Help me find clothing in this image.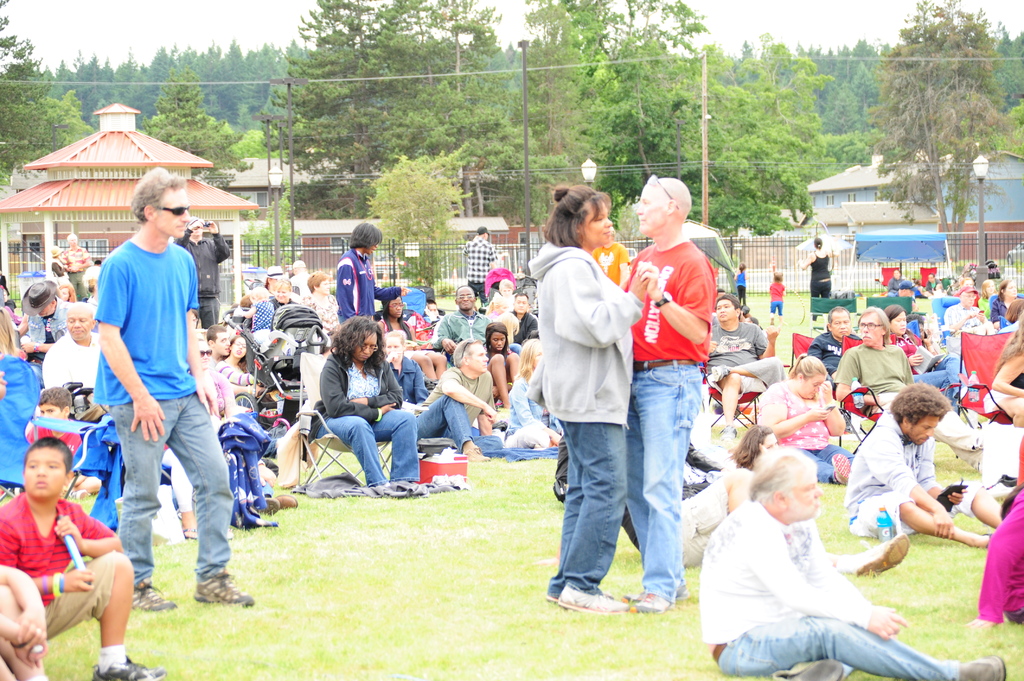
Found it: (769,280,786,313).
